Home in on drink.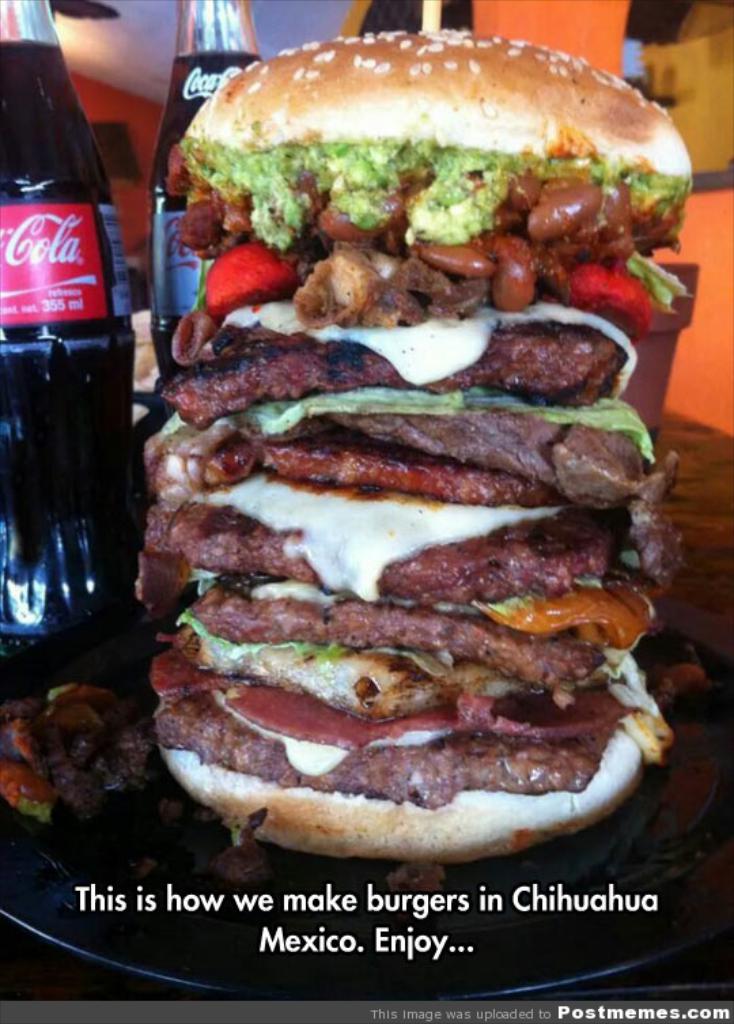
Homed in at {"x1": 0, "y1": 35, "x2": 106, "y2": 367}.
